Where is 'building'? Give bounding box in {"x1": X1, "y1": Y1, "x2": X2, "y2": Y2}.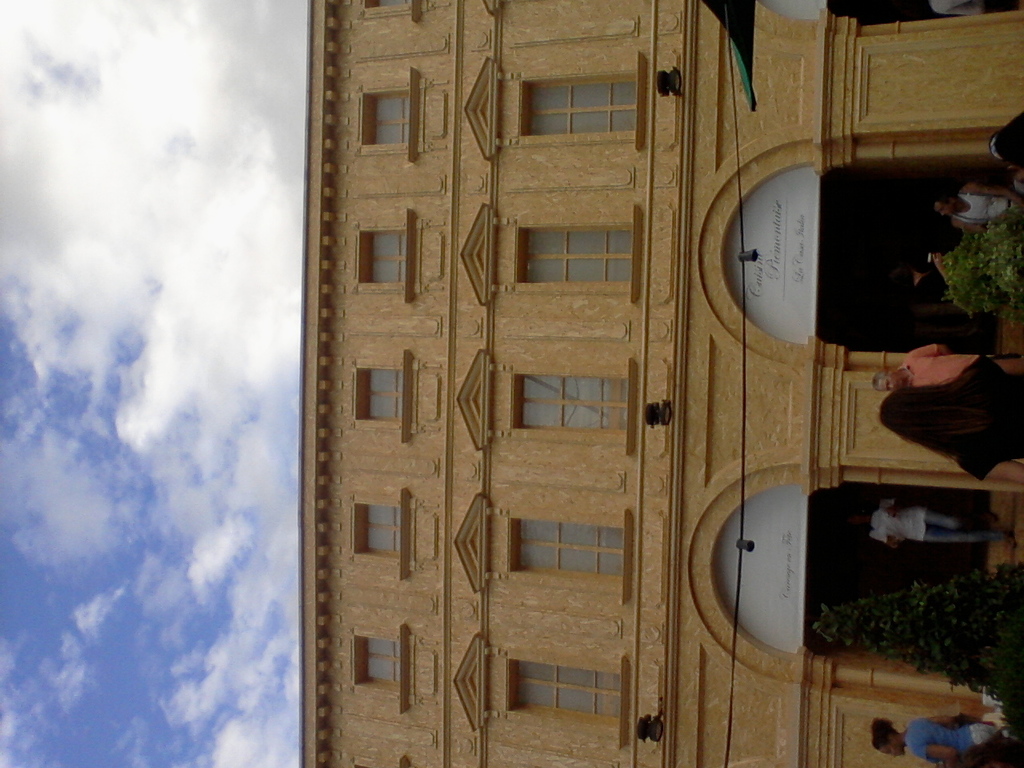
{"x1": 302, "y1": 0, "x2": 1023, "y2": 767}.
